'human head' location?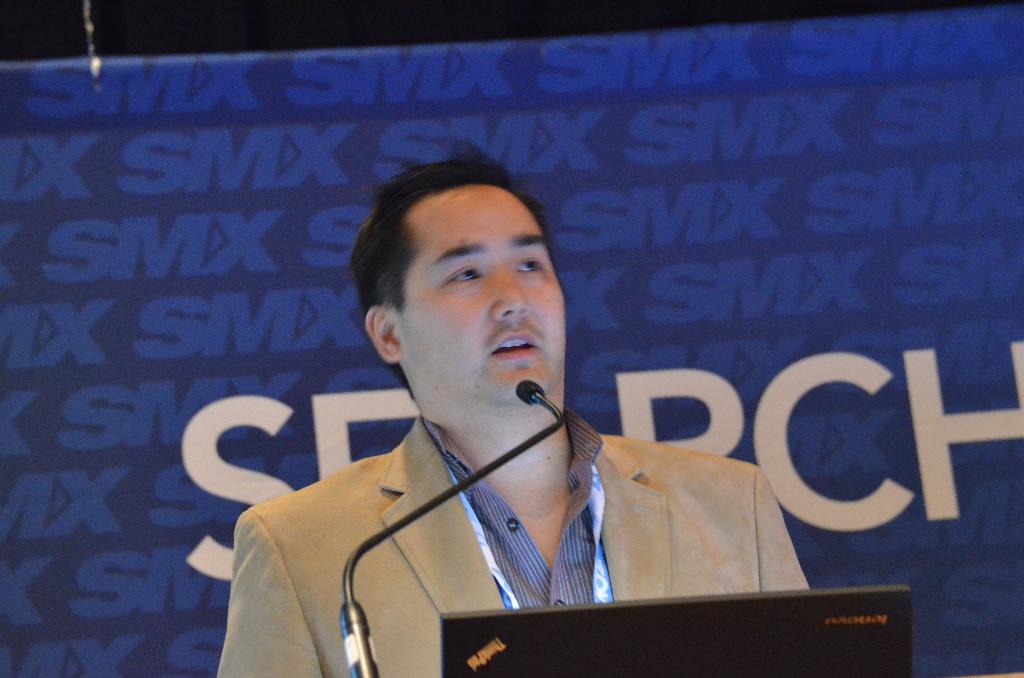
[left=351, top=155, right=571, bottom=424]
